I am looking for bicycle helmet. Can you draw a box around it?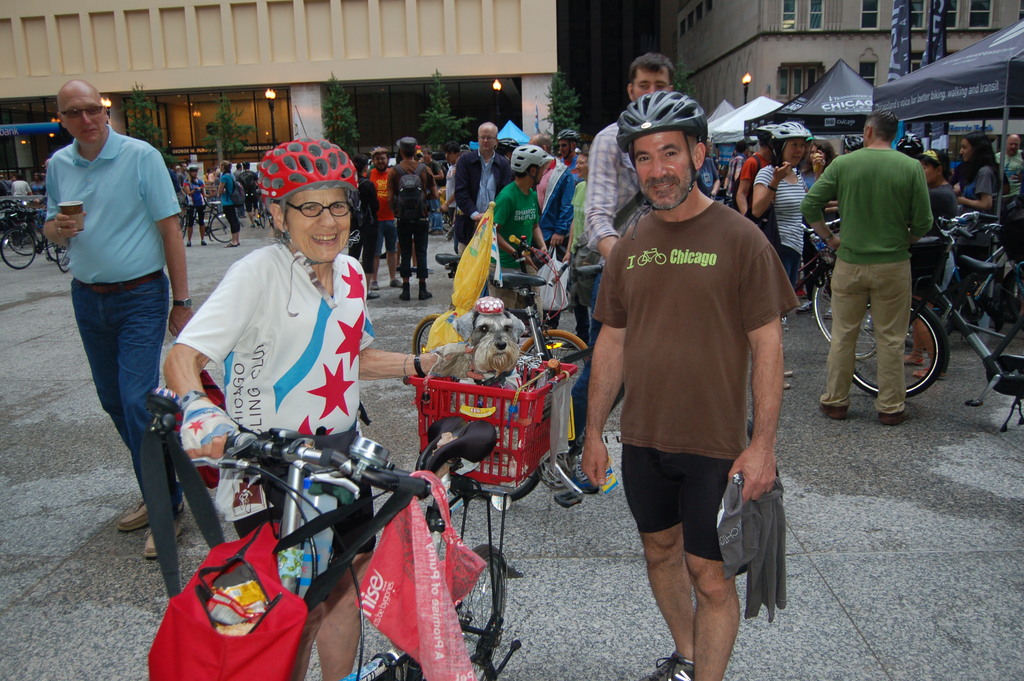
Sure, the bounding box is 617 90 703 141.
